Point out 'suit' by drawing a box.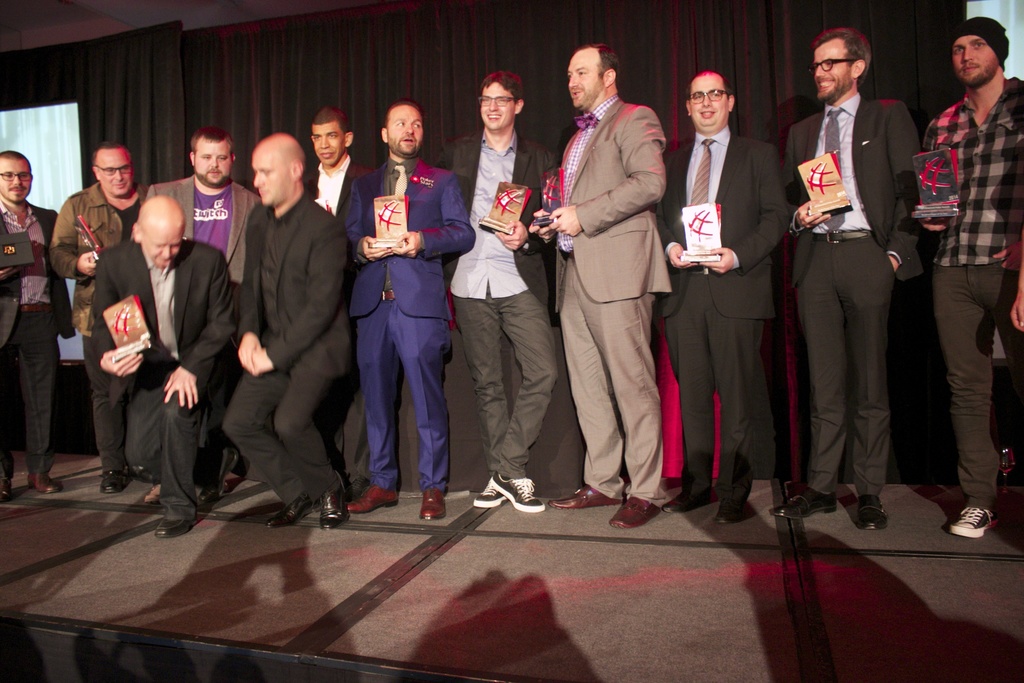
<region>790, 39, 920, 529</region>.
